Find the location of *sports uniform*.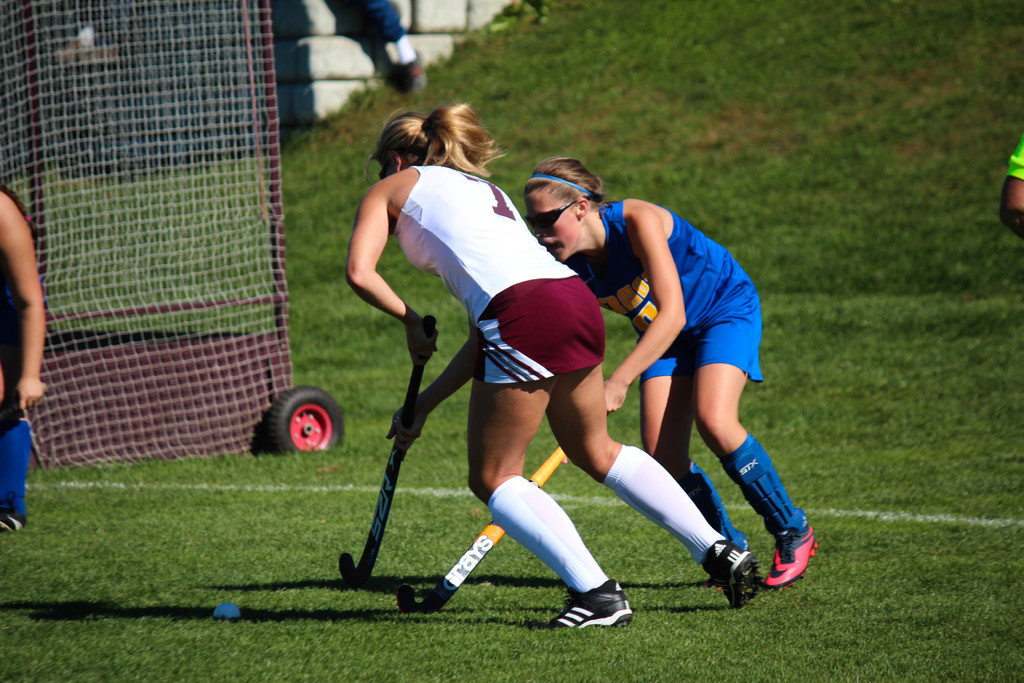
Location: crop(572, 198, 819, 589).
